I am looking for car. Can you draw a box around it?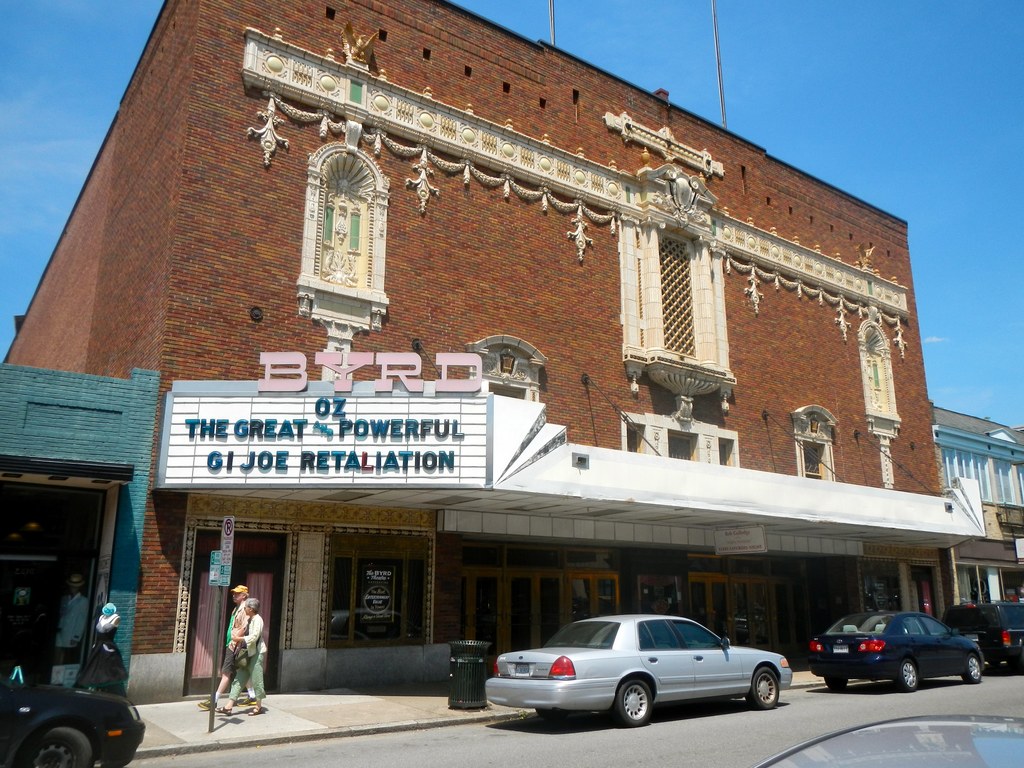
Sure, the bounding box is pyautogui.locateOnScreen(950, 604, 1020, 676).
